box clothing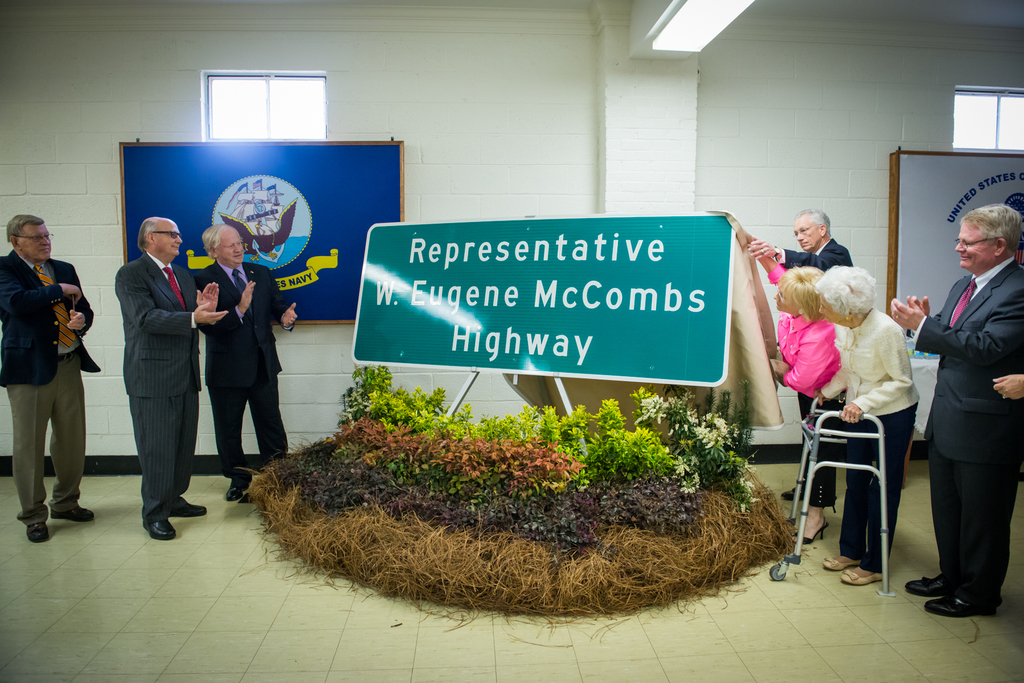
pyautogui.locateOnScreen(0, 263, 88, 527)
